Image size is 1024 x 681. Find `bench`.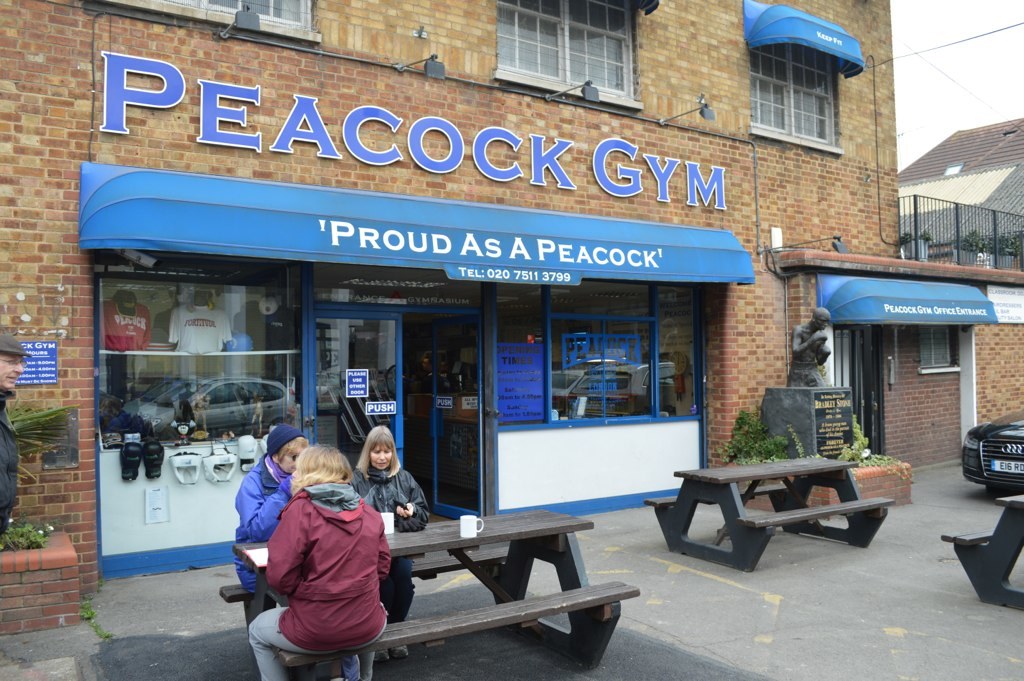
(x1=219, y1=508, x2=640, y2=680).
